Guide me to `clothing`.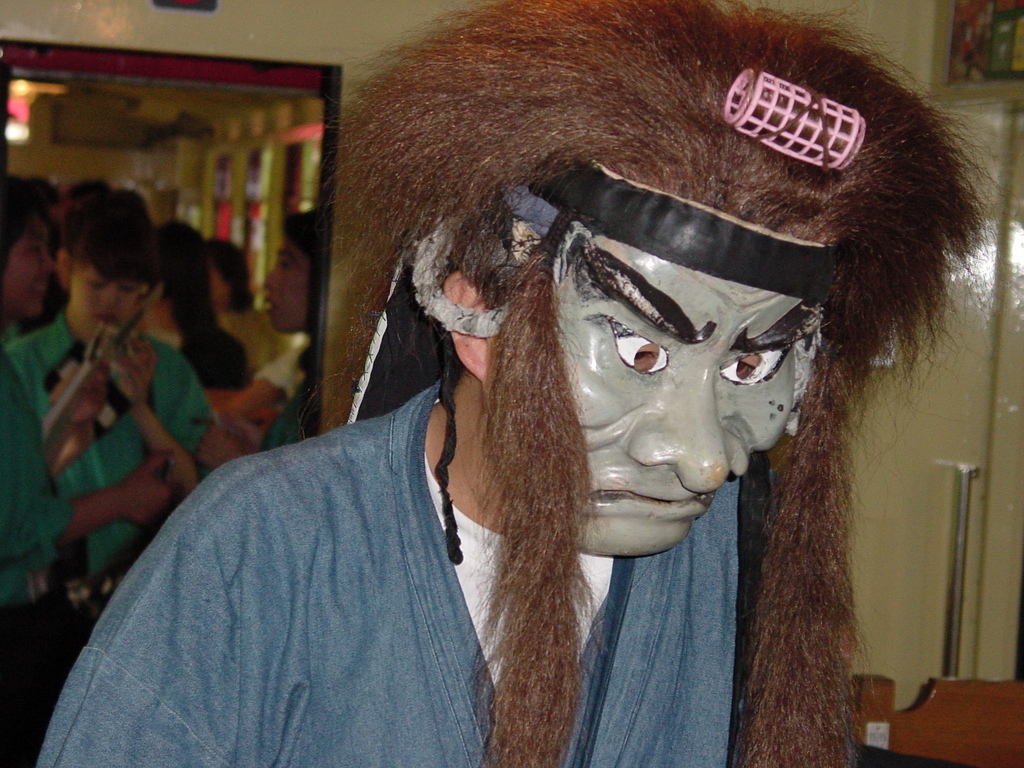
Guidance: select_region(0, 343, 66, 767).
